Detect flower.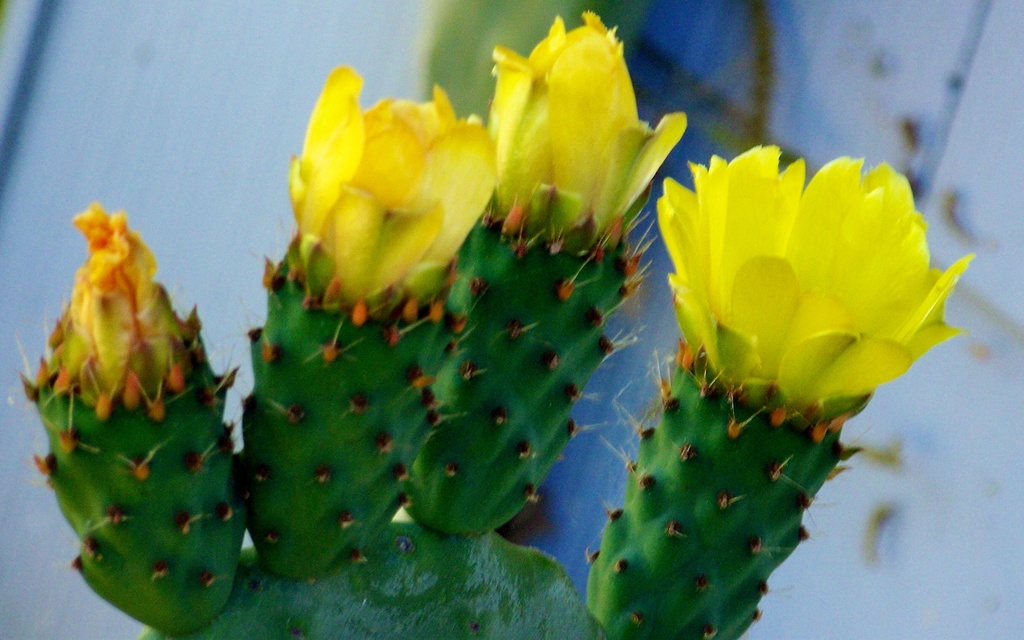
Detected at [x1=481, y1=5, x2=694, y2=248].
